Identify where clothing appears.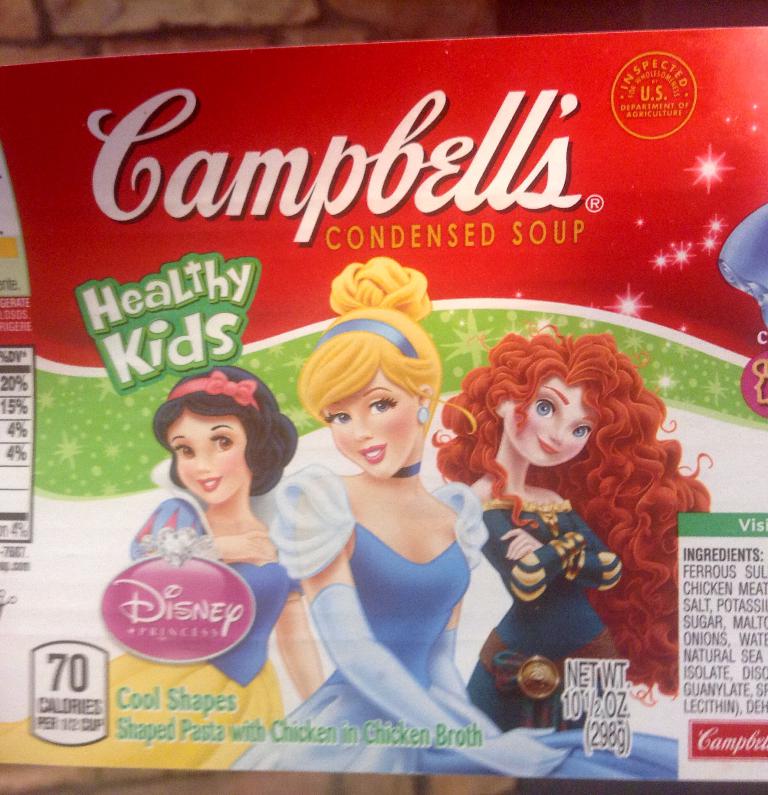
Appears at region(0, 487, 303, 768).
